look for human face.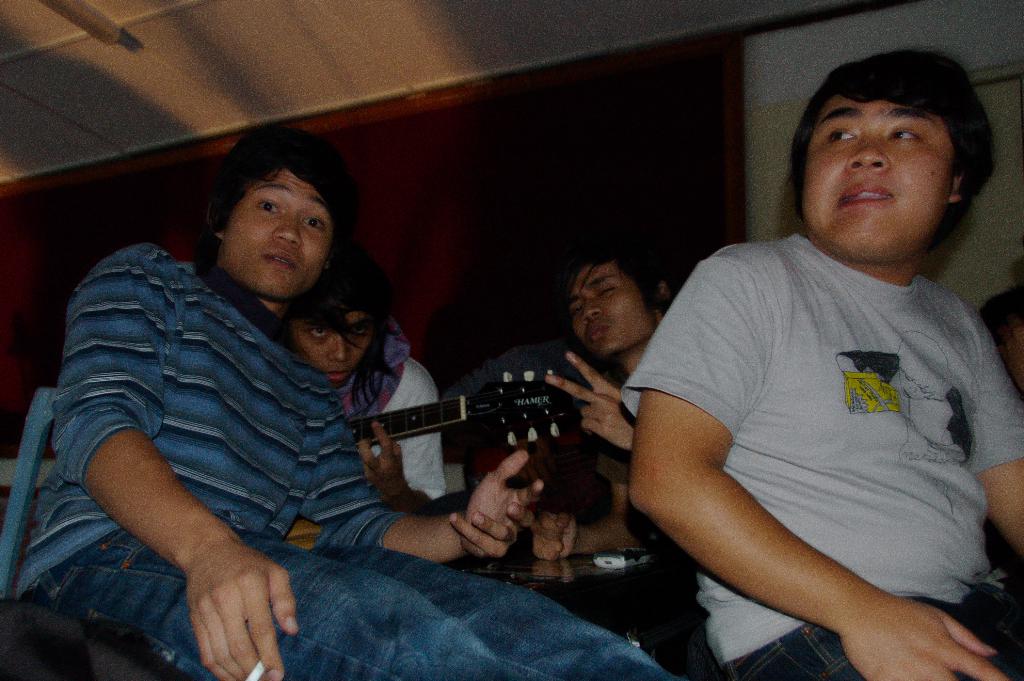
Found: pyautogui.locateOnScreen(292, 310, 374, 389).
